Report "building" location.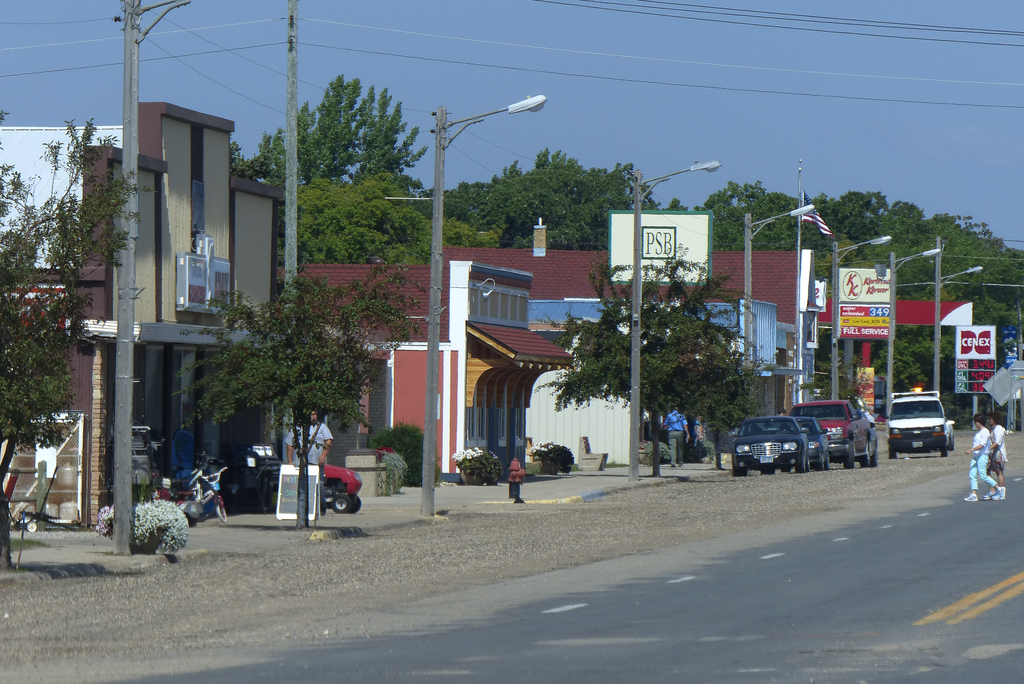
Report: (530, 294, 806, 469).
